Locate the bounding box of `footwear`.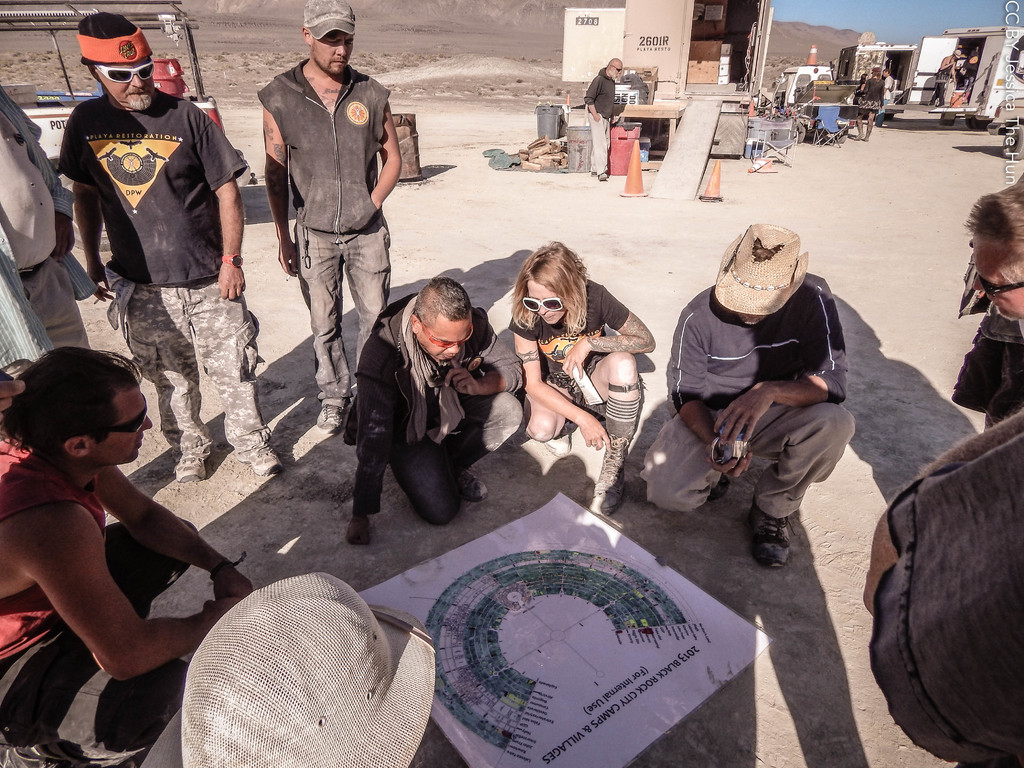
Bounding box: 728/490/823/572.
